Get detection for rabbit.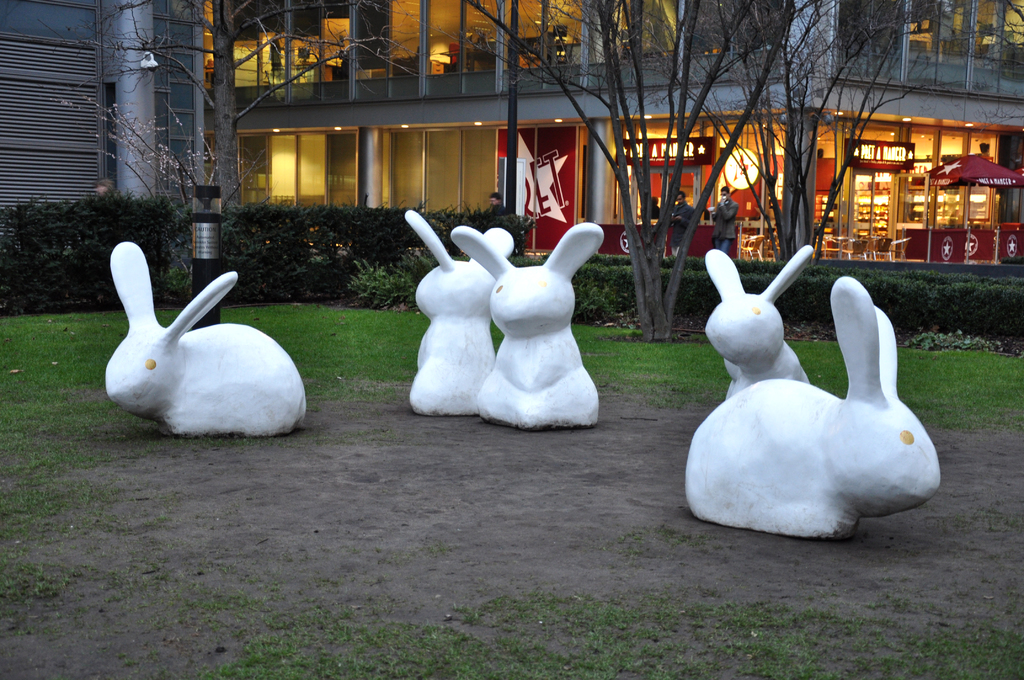
Detection: [x1=449, y1=219, x2=601, y2=430].
